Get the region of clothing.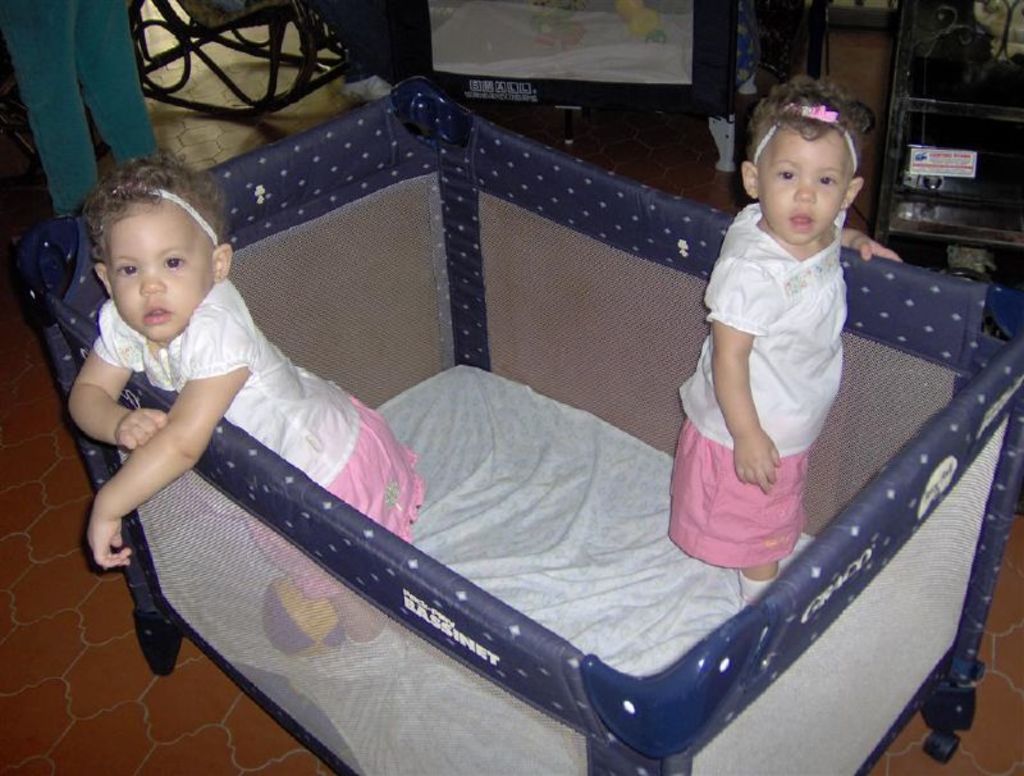
bbox(87, 268, 411, 618).
